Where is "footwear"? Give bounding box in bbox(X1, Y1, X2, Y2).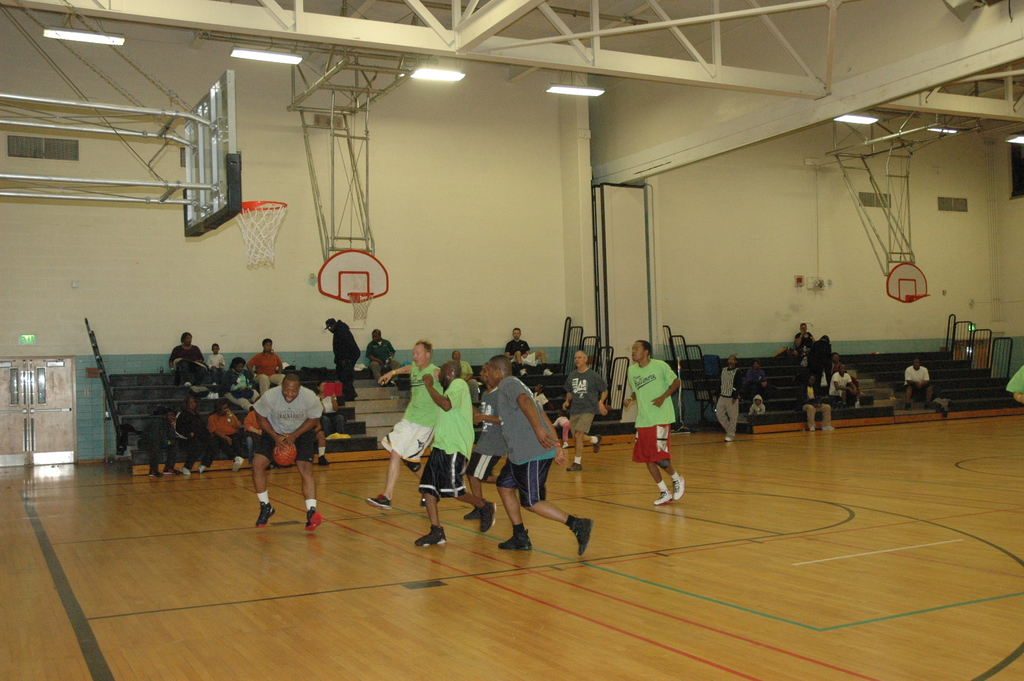
bbox(464, 508, 483, 520).
